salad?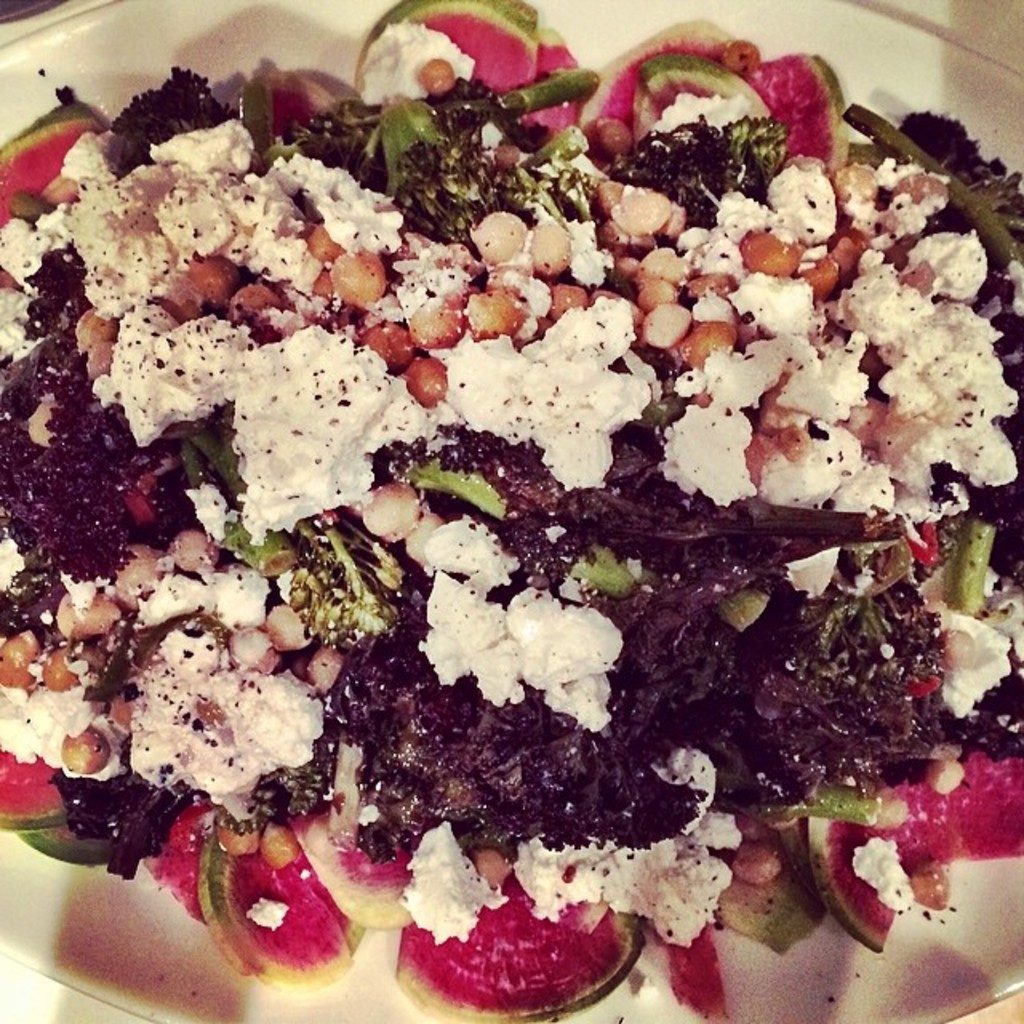
pyautogui.locateOnScreen(0, 0, 1022, 1022)
